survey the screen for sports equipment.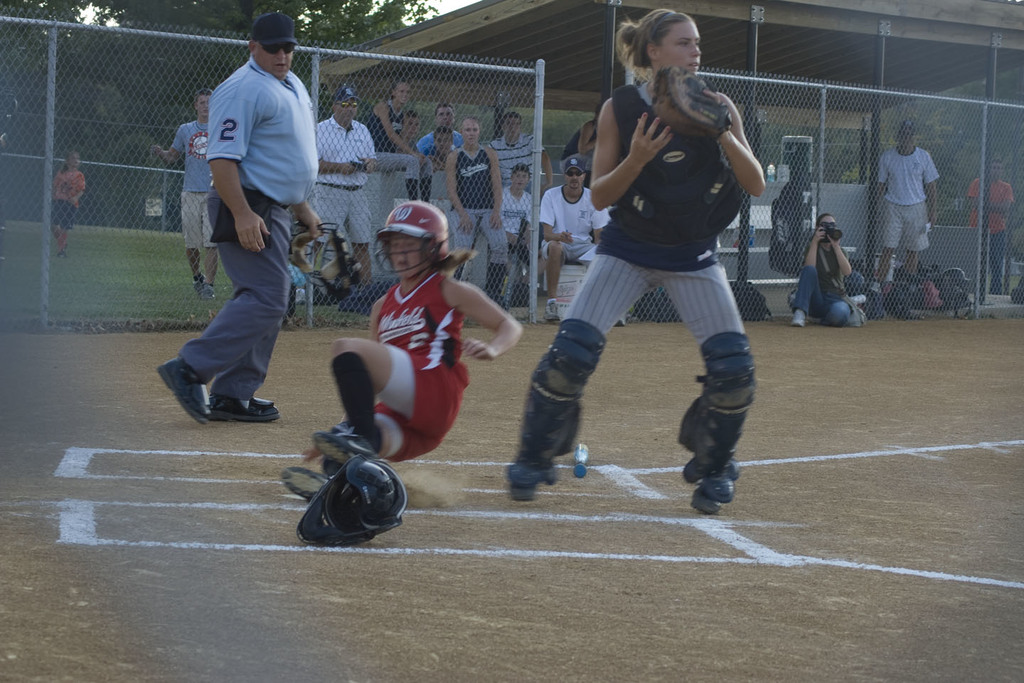
Survey found: [649, 67, 730, 144].
